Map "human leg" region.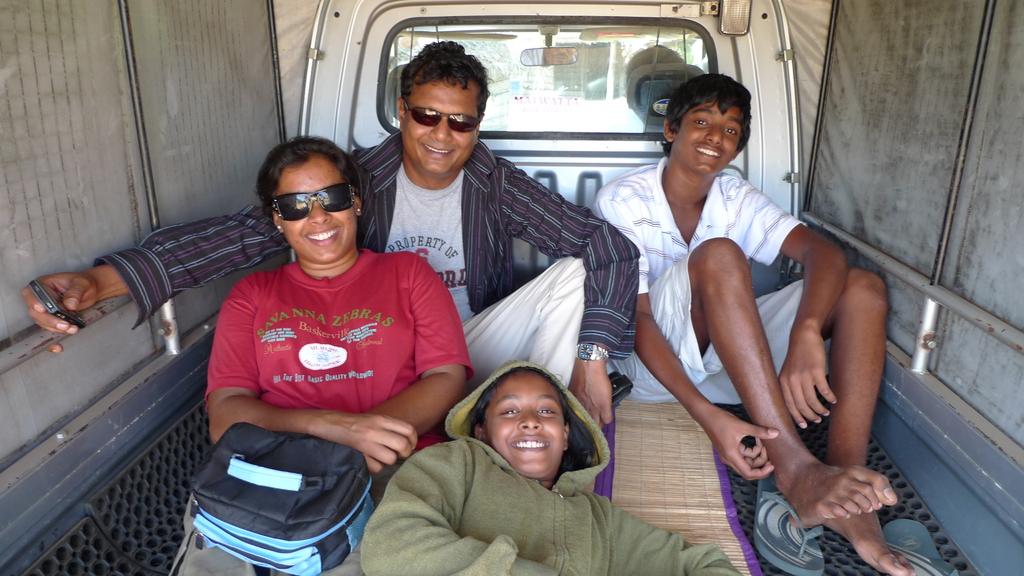
Mapped to [x1=685, y1=236, x2=895, y2=519].
